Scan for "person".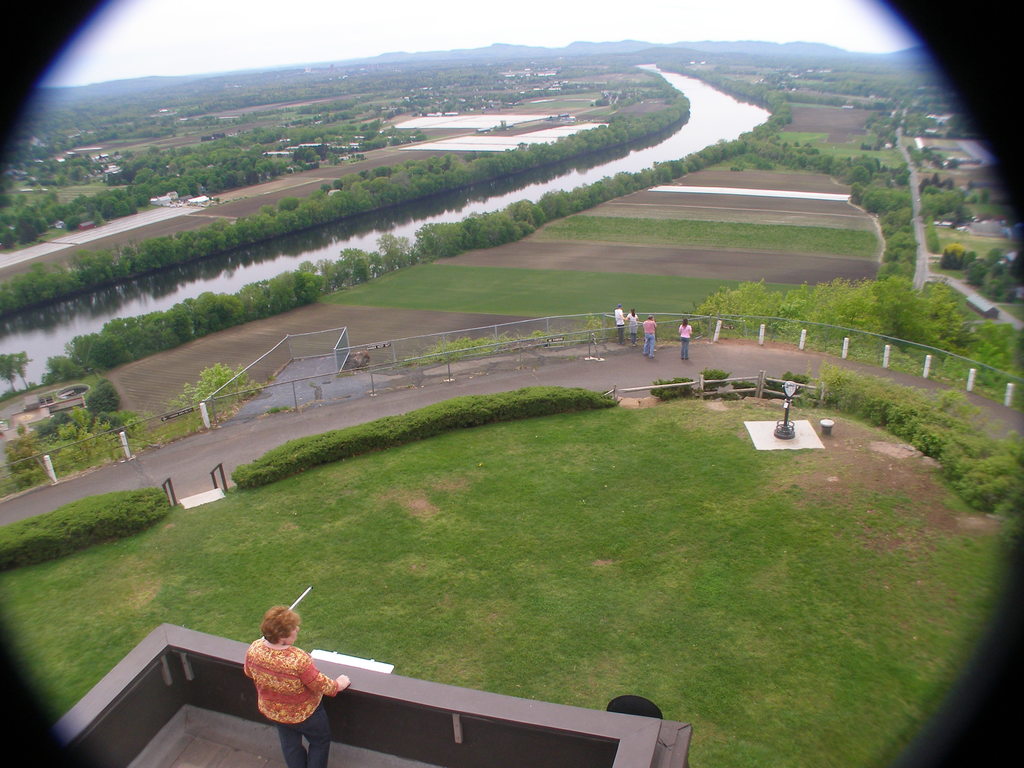
Scan result: (left=233, top=610, right=330, bottom=746).
